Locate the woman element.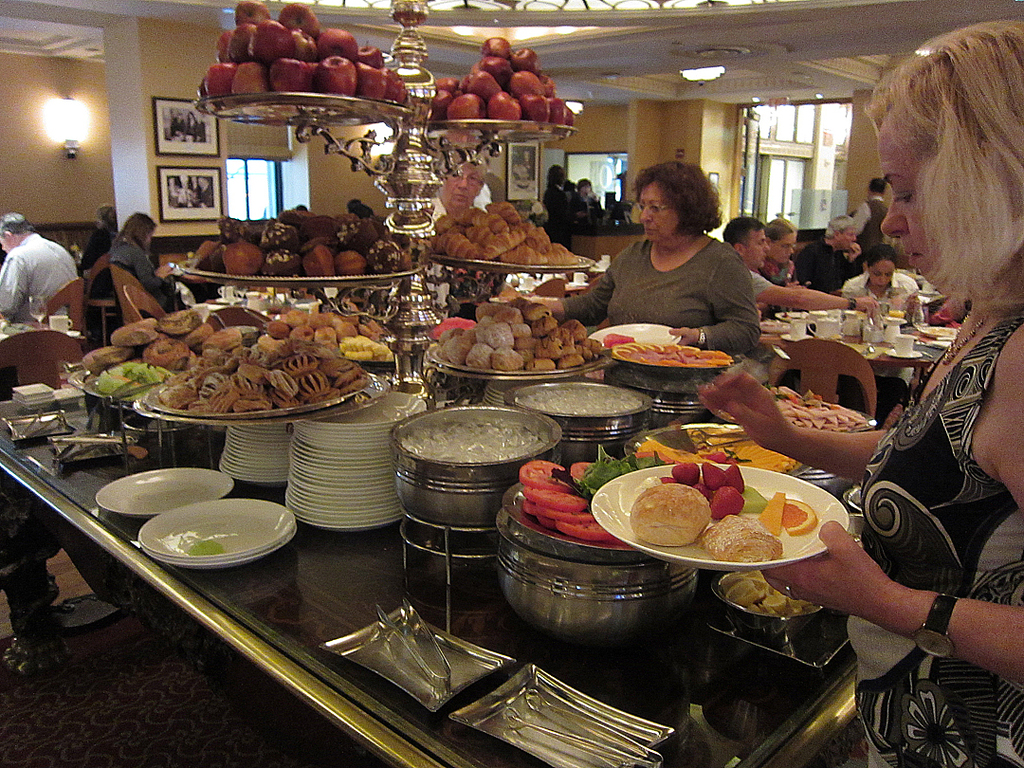
Element bbox: region(108, 211, 194, 314).
